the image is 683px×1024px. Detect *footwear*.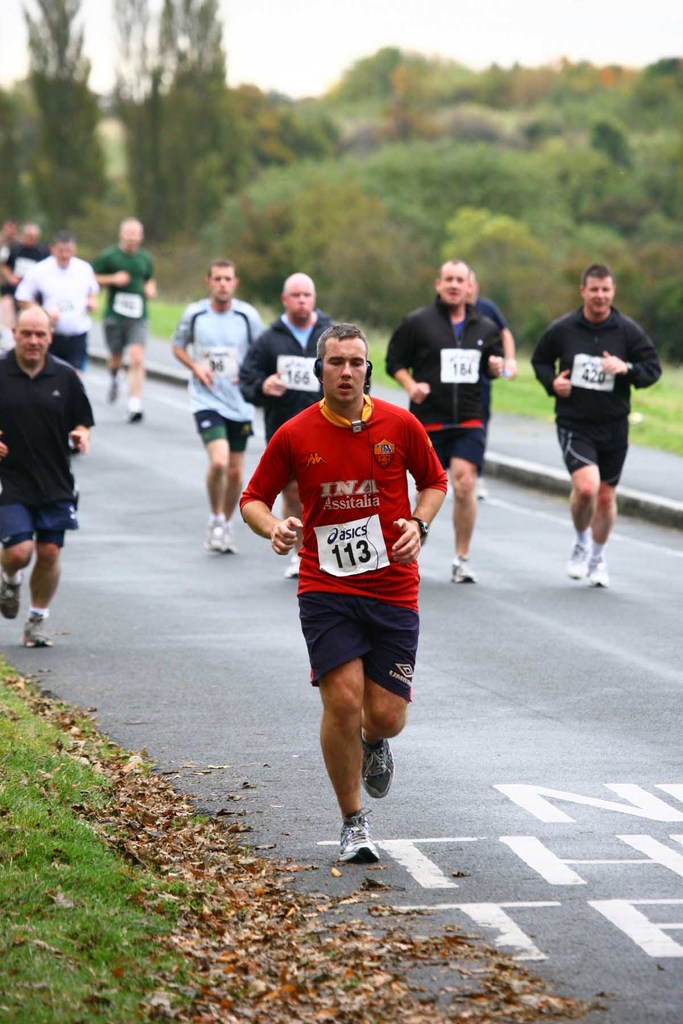
Detection: bbox=[0, 579, 24, 620].
